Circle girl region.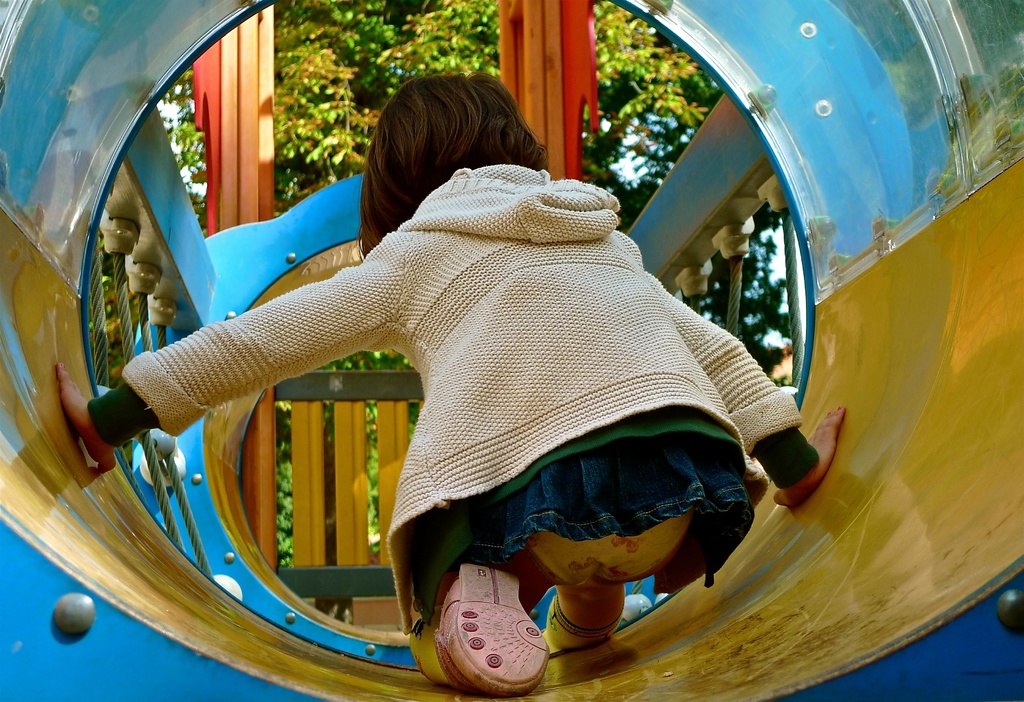
Region: (left=58, top=74, right=840, bottom=695).
